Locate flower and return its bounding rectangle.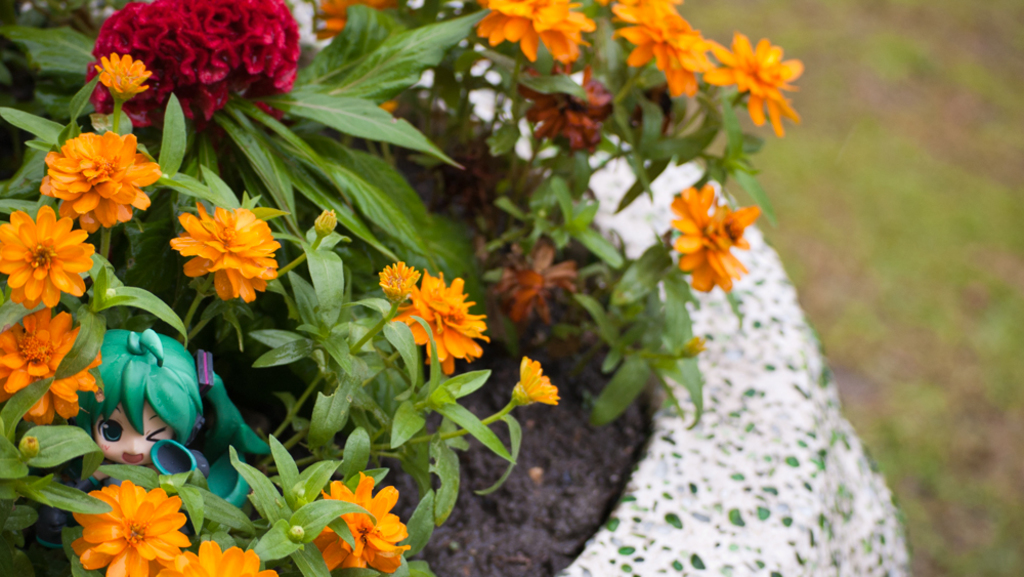
(x1=493, y1=243, x2=580, y2=327).
